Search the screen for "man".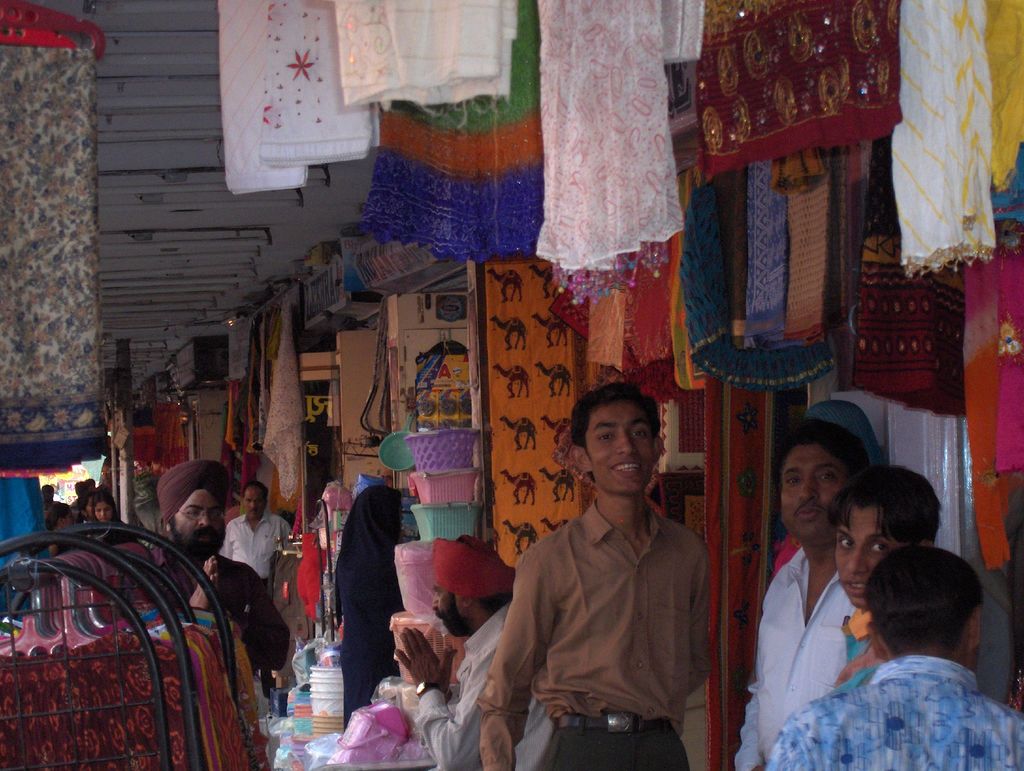
Found at <region>735, 438, 893, 770</region>.
